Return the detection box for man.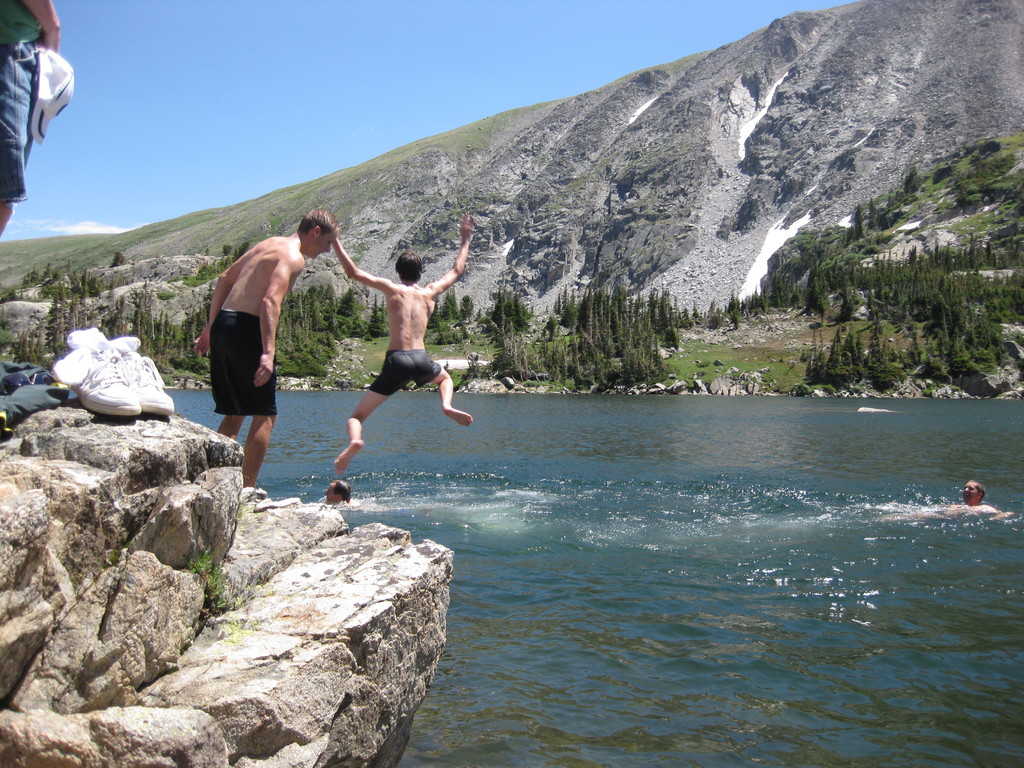
x1=195, y1=208, x2=312, y2=504.
